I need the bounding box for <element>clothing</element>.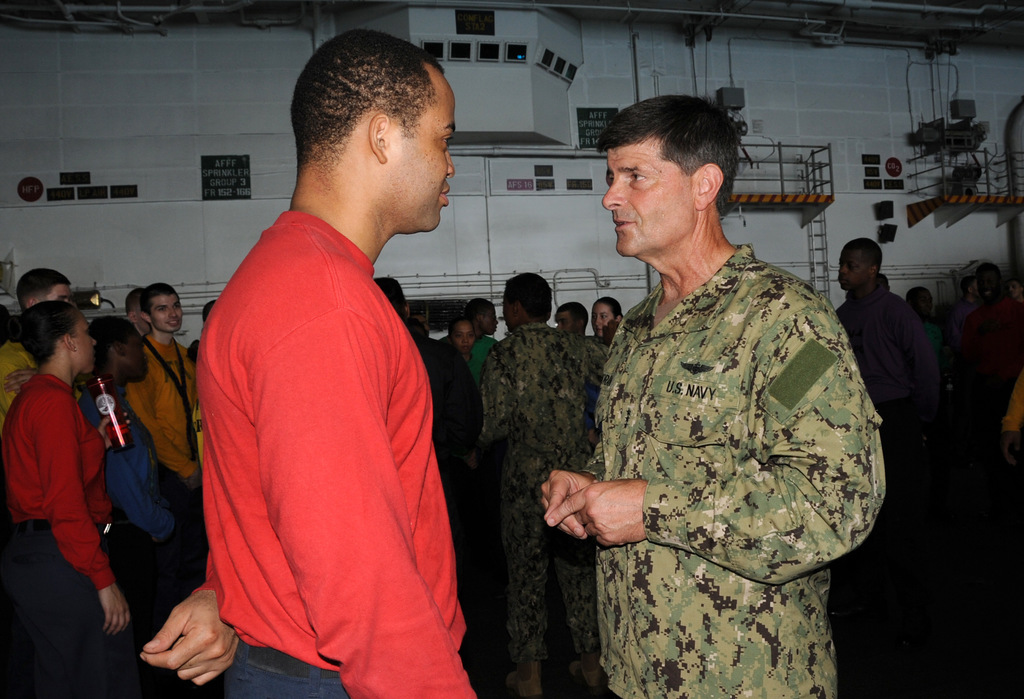
Here it is: 456 314 602 681.
